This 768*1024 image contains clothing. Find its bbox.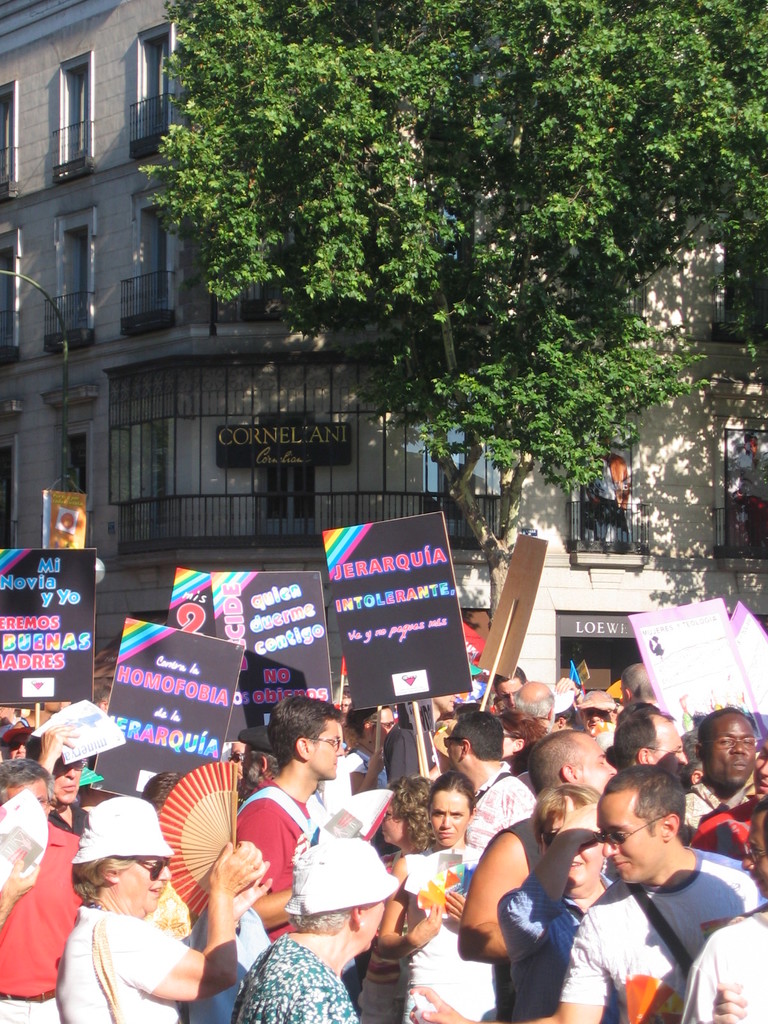
bbox(60, 910, 191, 1023).
